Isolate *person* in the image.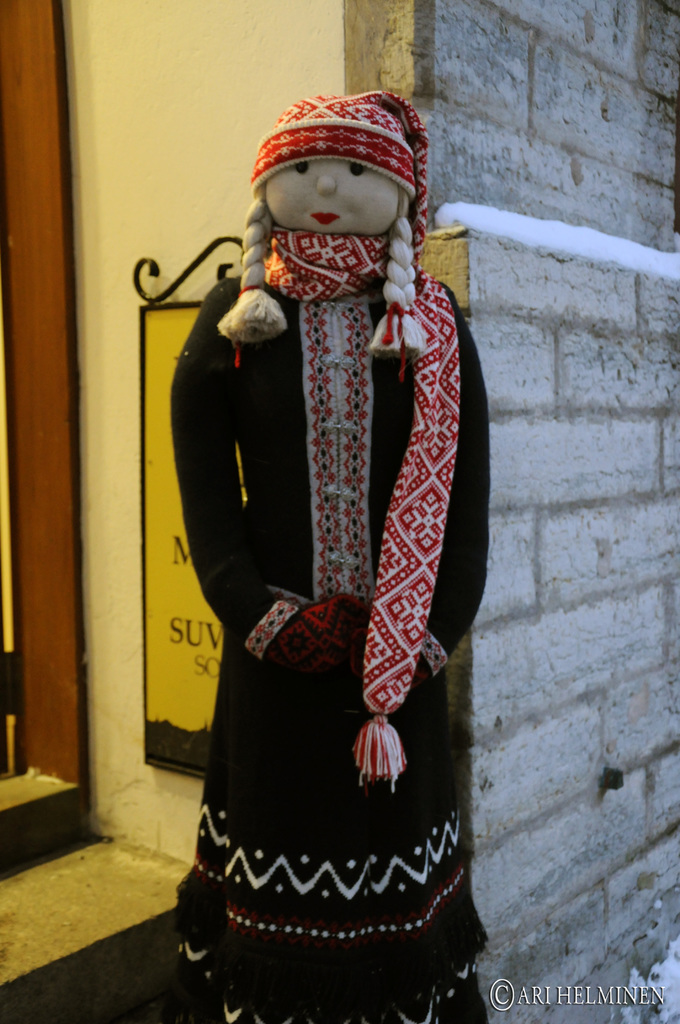
Isolated region: left=169, top=93, right=491, bottom=1023.
